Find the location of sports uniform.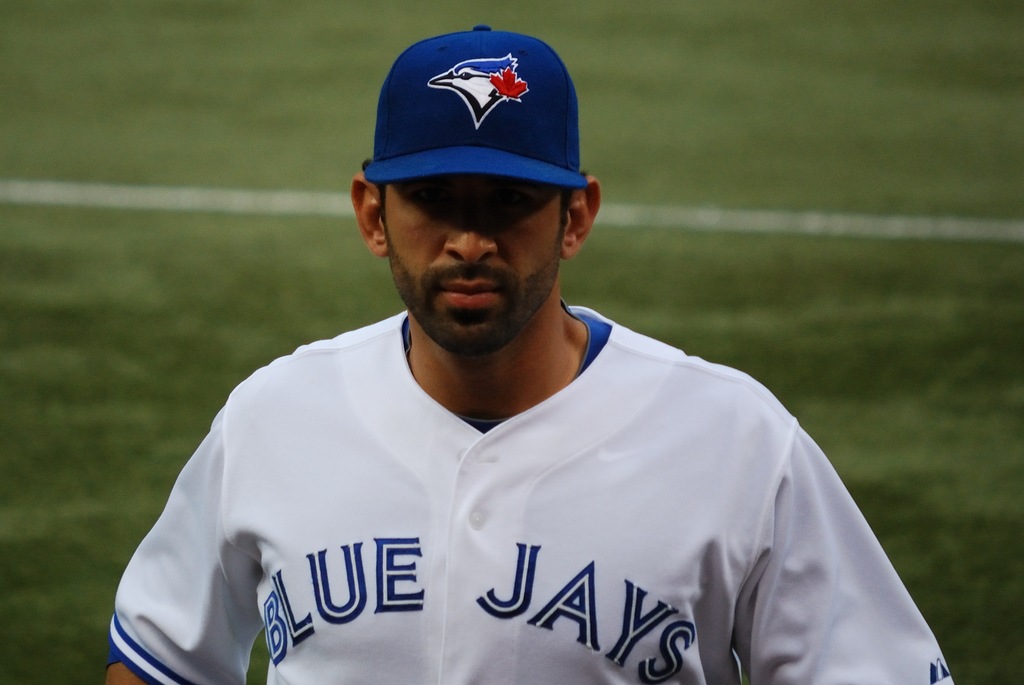
Location: <bbox>108, 24, 955, 684</bbox>.
